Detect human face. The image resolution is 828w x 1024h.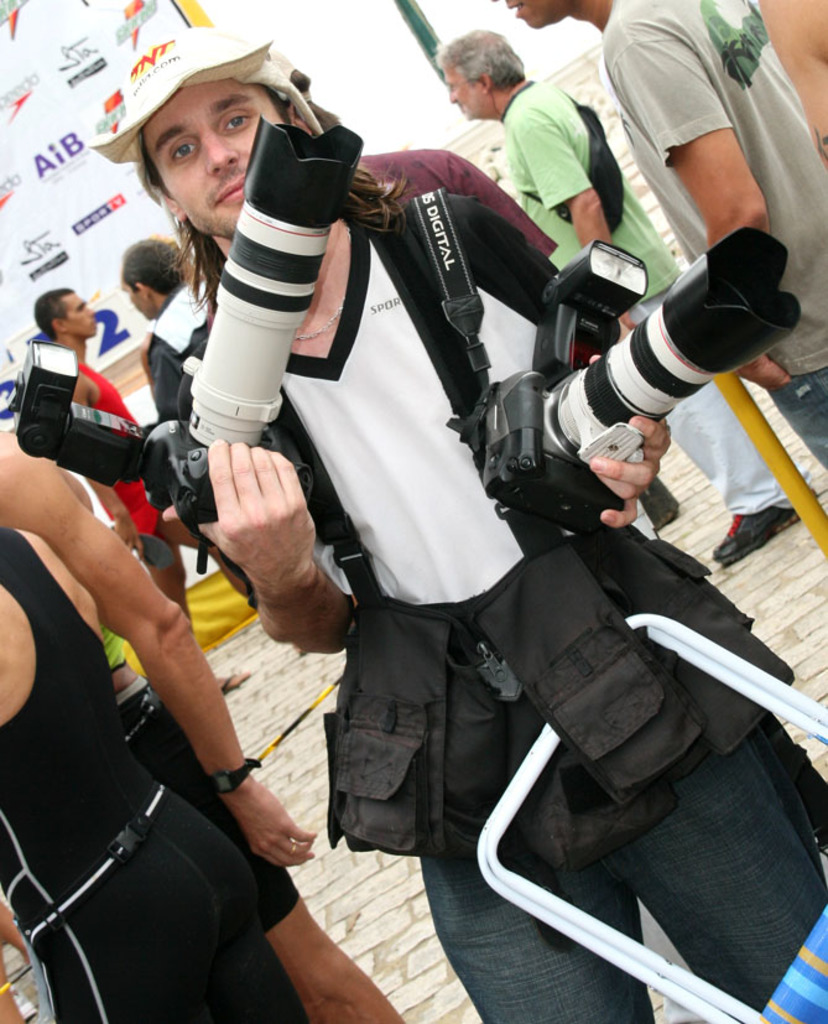
(left=140, top=82, right=296, bottom=246).
